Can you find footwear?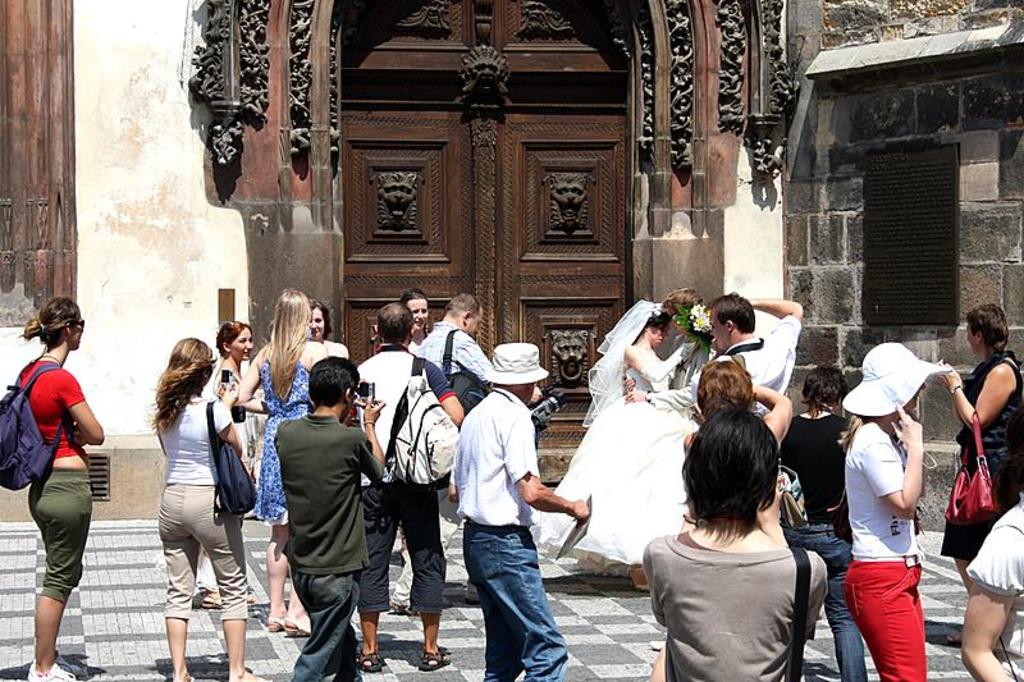
Yes, bounding box: {"x1": 417, "y1": 647, "x2": 456, "y2": 676}.
